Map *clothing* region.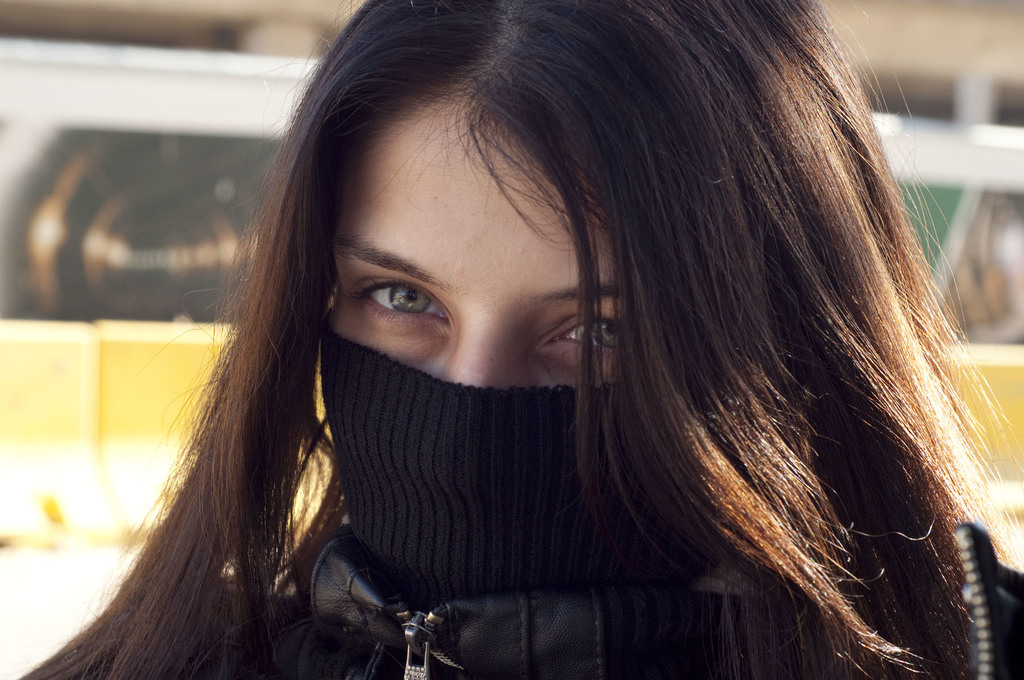
Mapped to 120, 332, 1023, 679.
